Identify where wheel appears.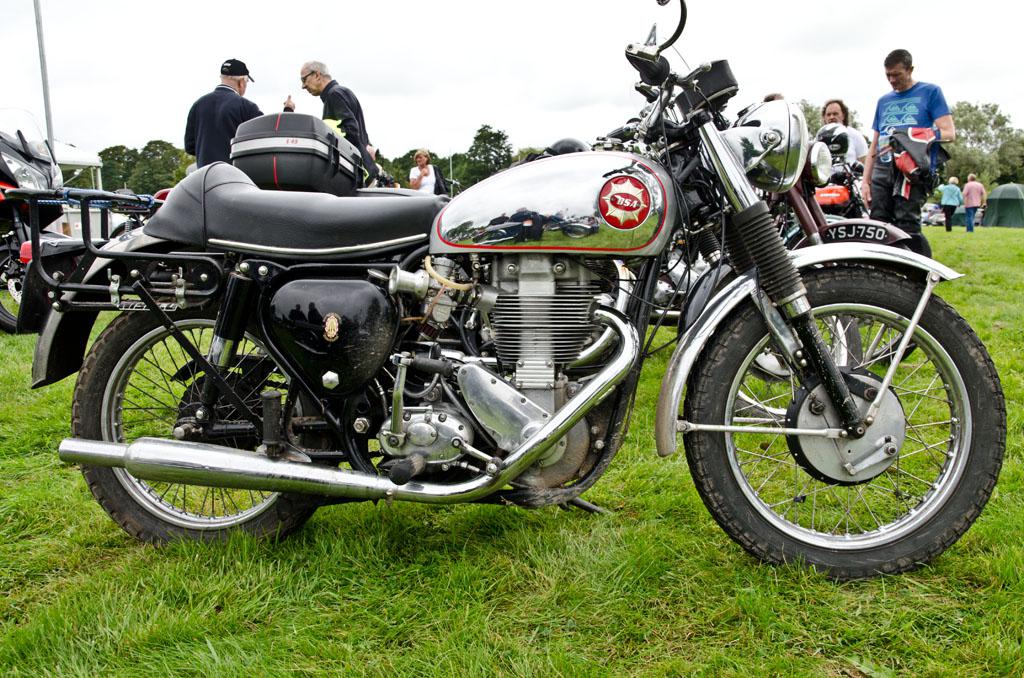
Appears at region(683, 265, 1006, 580).
